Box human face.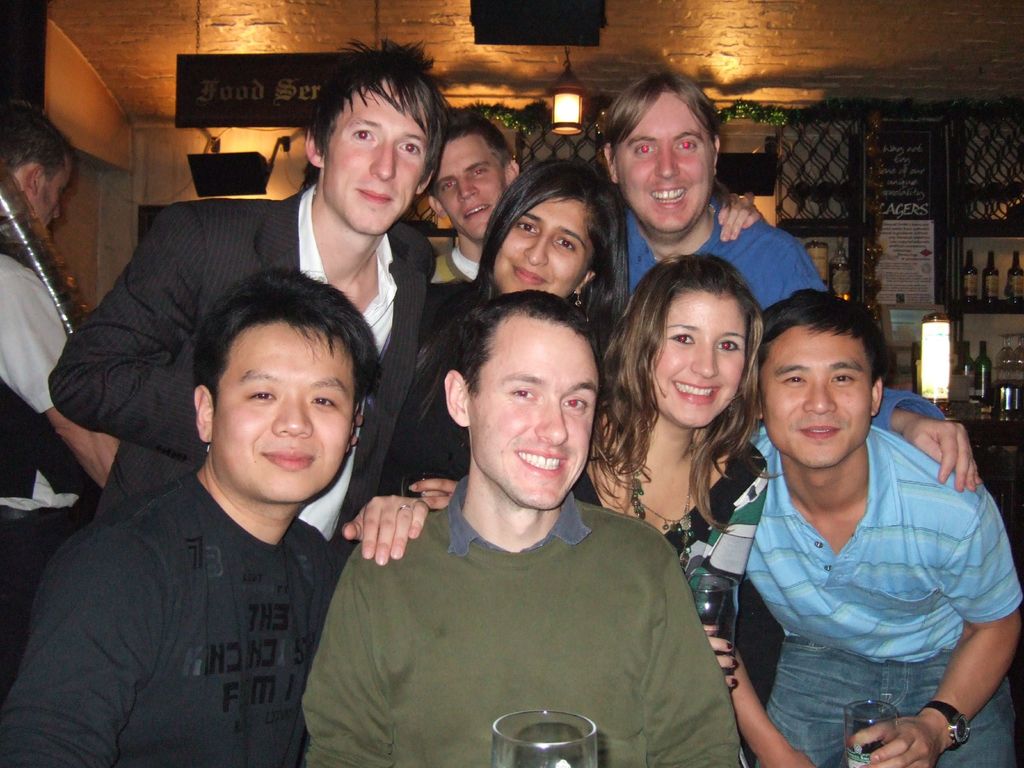
762:320:874:467.
